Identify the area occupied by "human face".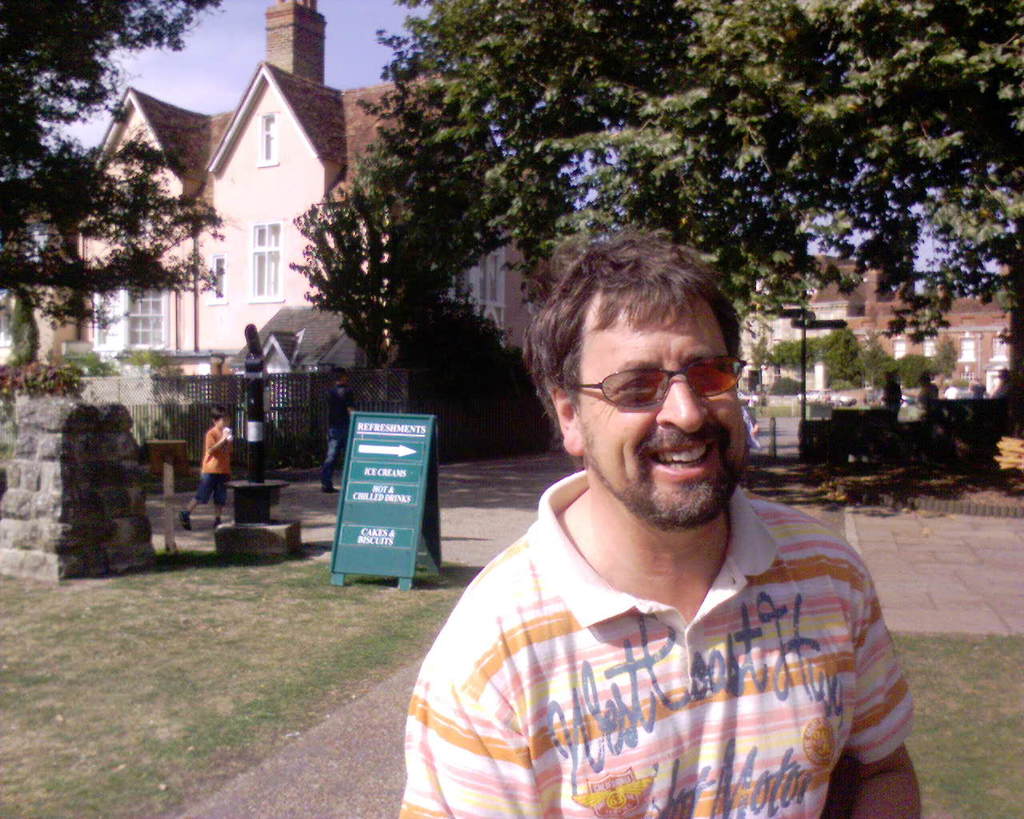
Area: x1=218 y1=414 x2=229 y2=429.
